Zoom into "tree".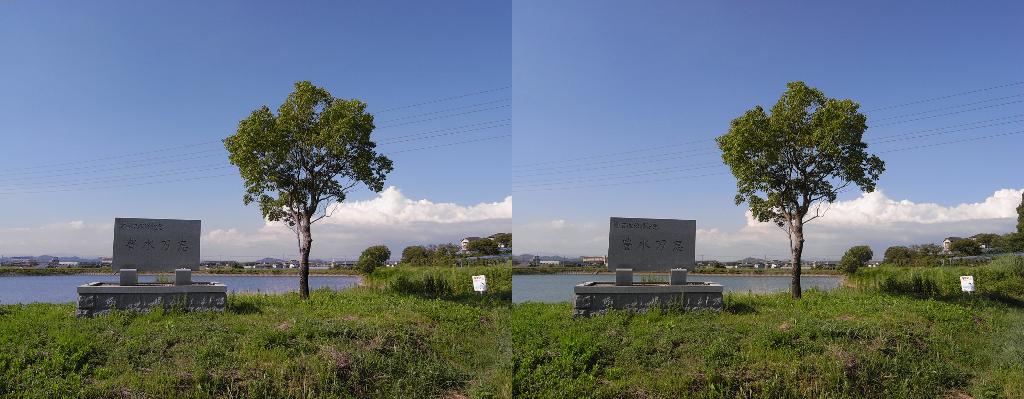
Zoom target: {"left": 355, "top": 259, "right": 369, "bottom": 276}.
